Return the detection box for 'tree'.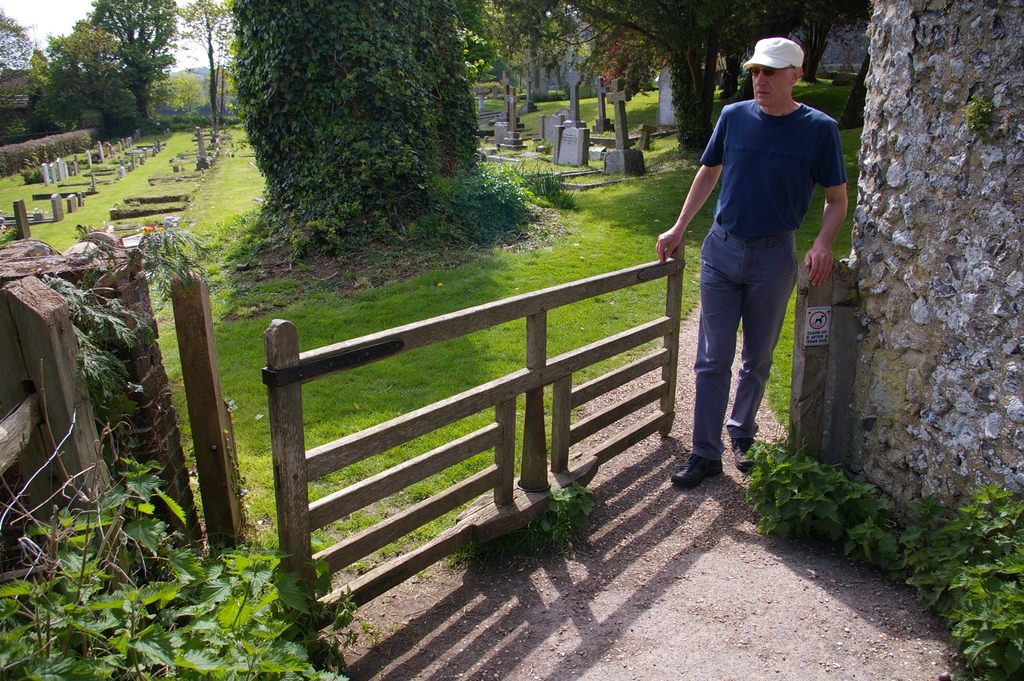
box(82, 0, 178, 121).
